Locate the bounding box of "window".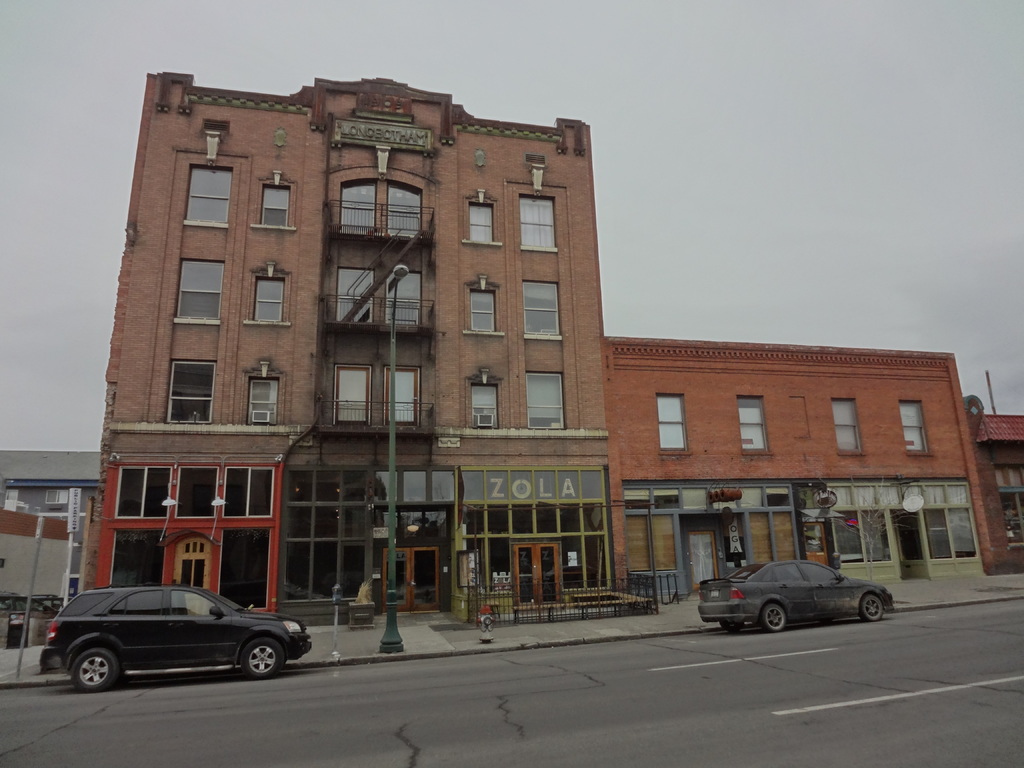
Bounding box: box(175, 538, 209, 588).
